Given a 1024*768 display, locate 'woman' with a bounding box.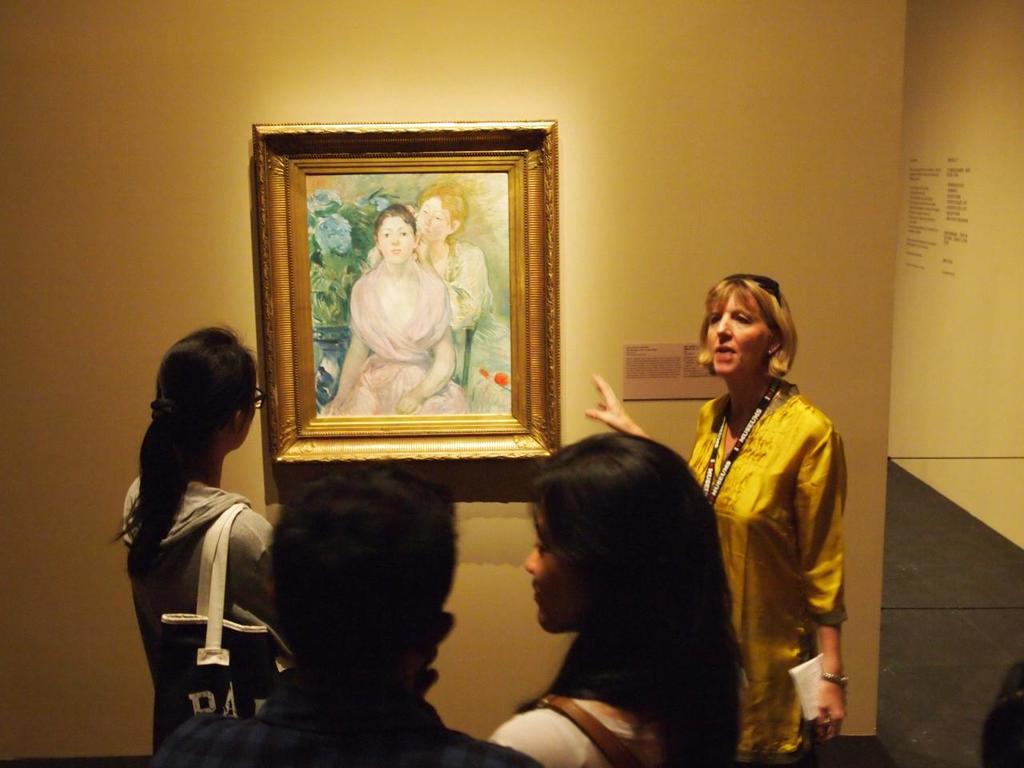
Located: bbox(110, 318, 281, 767).
